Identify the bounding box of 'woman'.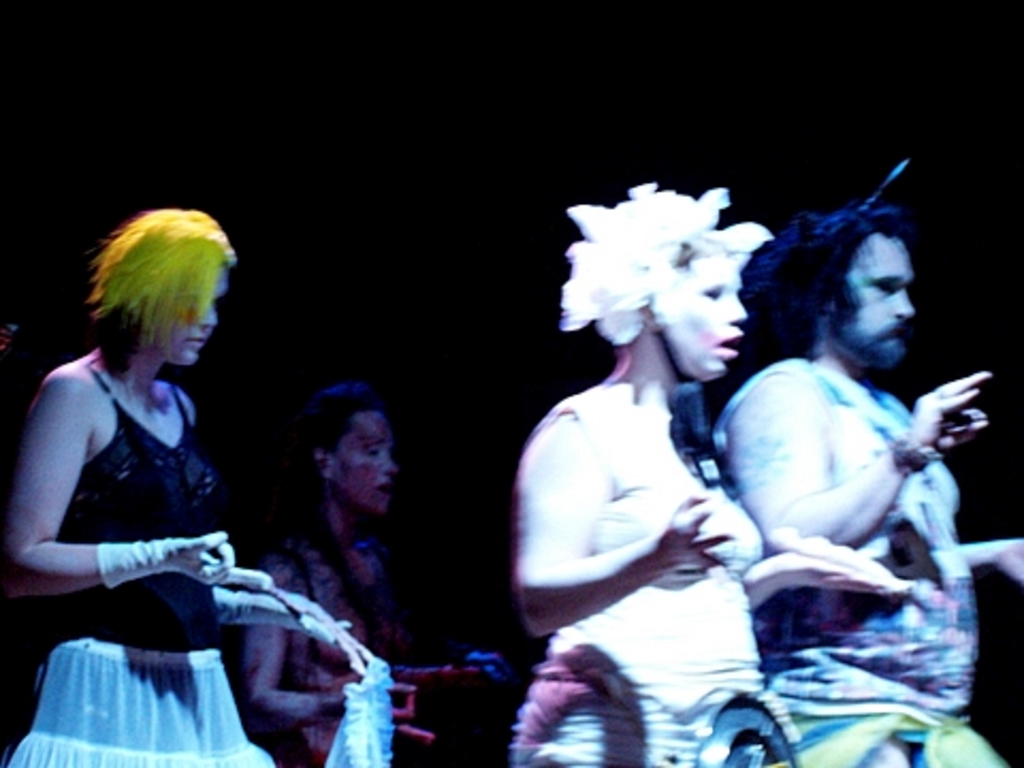
<region>508, 175, 907, 766</region>.
